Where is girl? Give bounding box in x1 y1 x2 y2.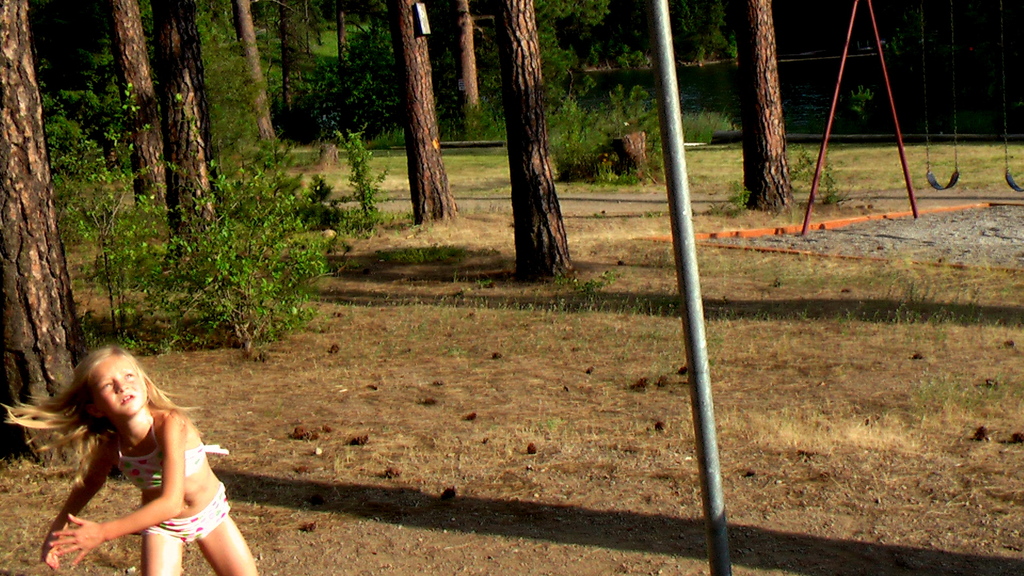
0 343 255 575.
